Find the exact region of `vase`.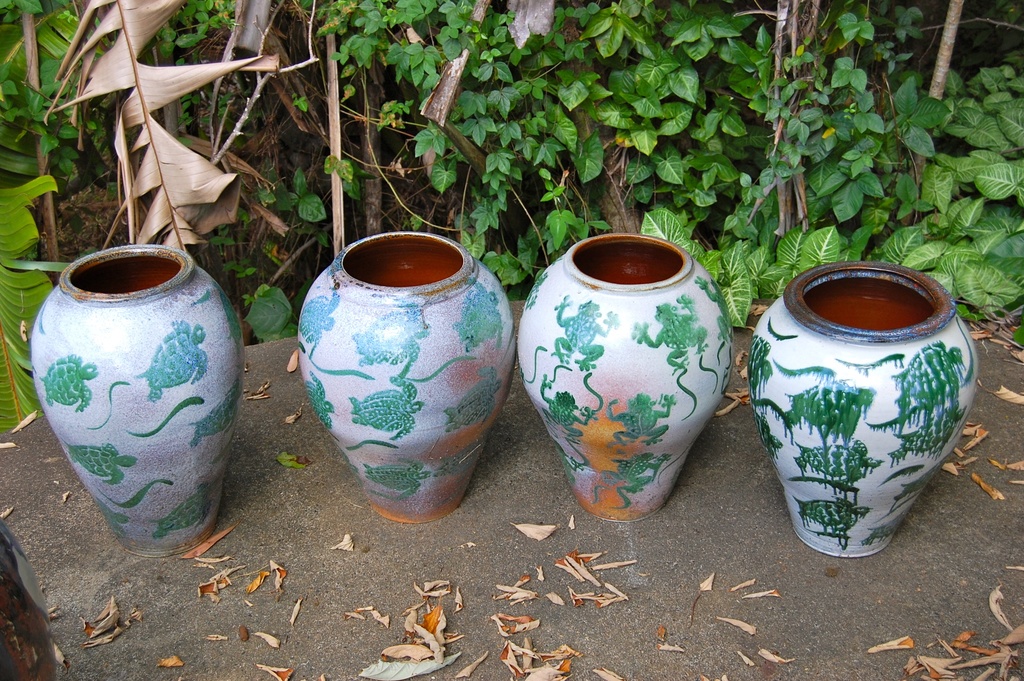
Exact region: locate(519, 231, 736, 523).
